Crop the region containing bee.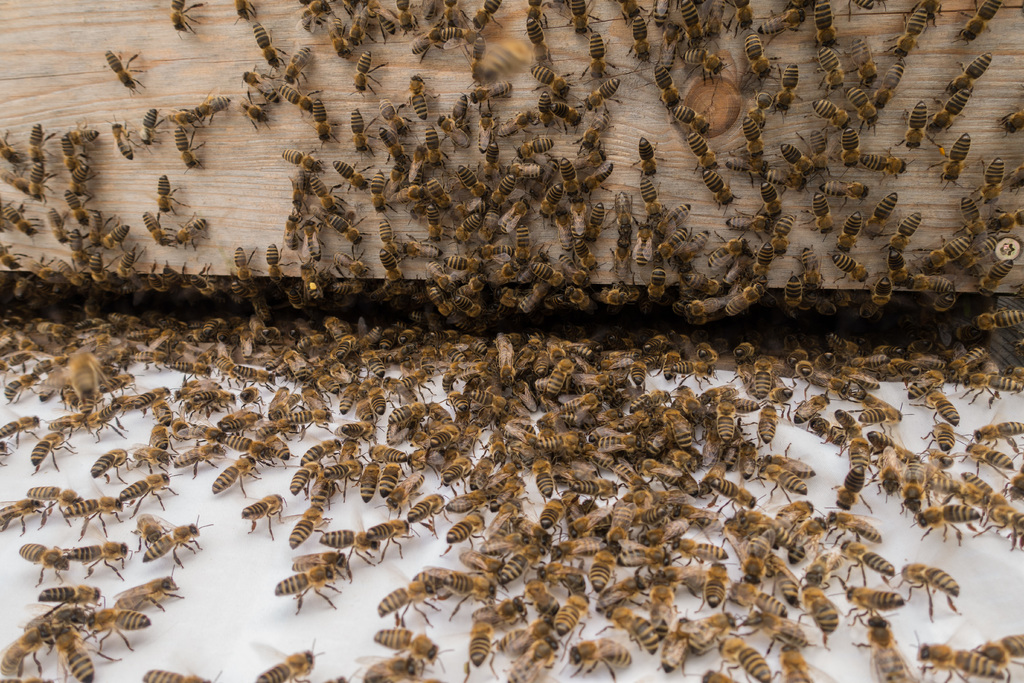
Crop region: pyautogui.locateOnScreen(615, 189, 637, 223).
